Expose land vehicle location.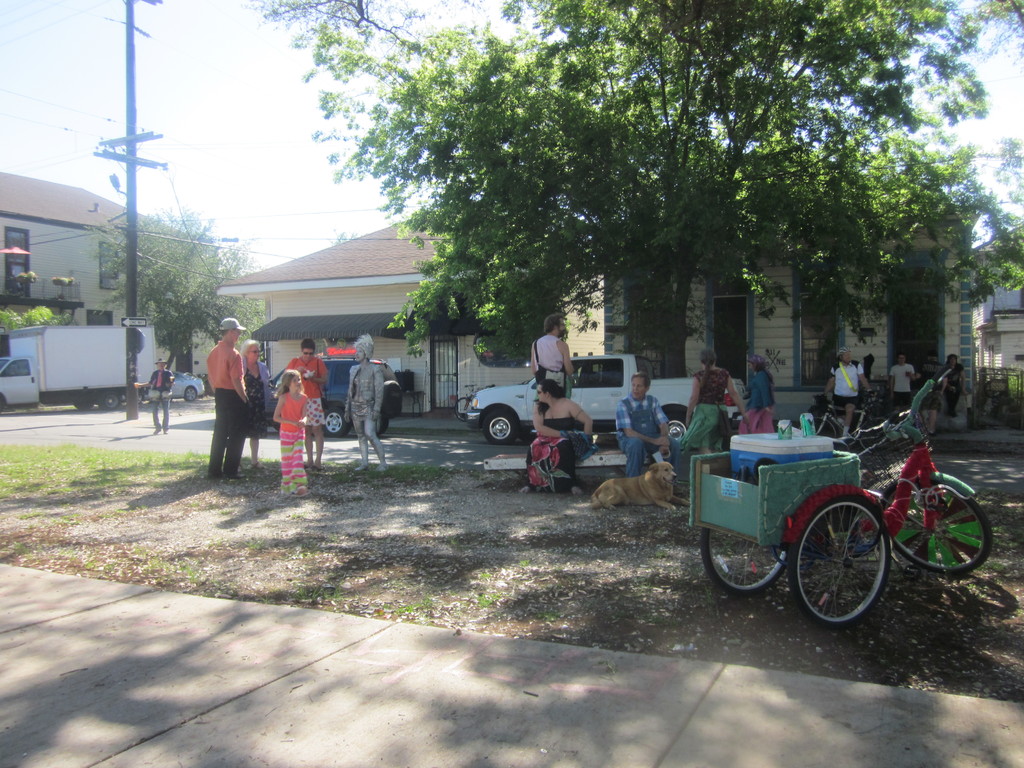
Exposed at rect(464, 355, 747, 447).
